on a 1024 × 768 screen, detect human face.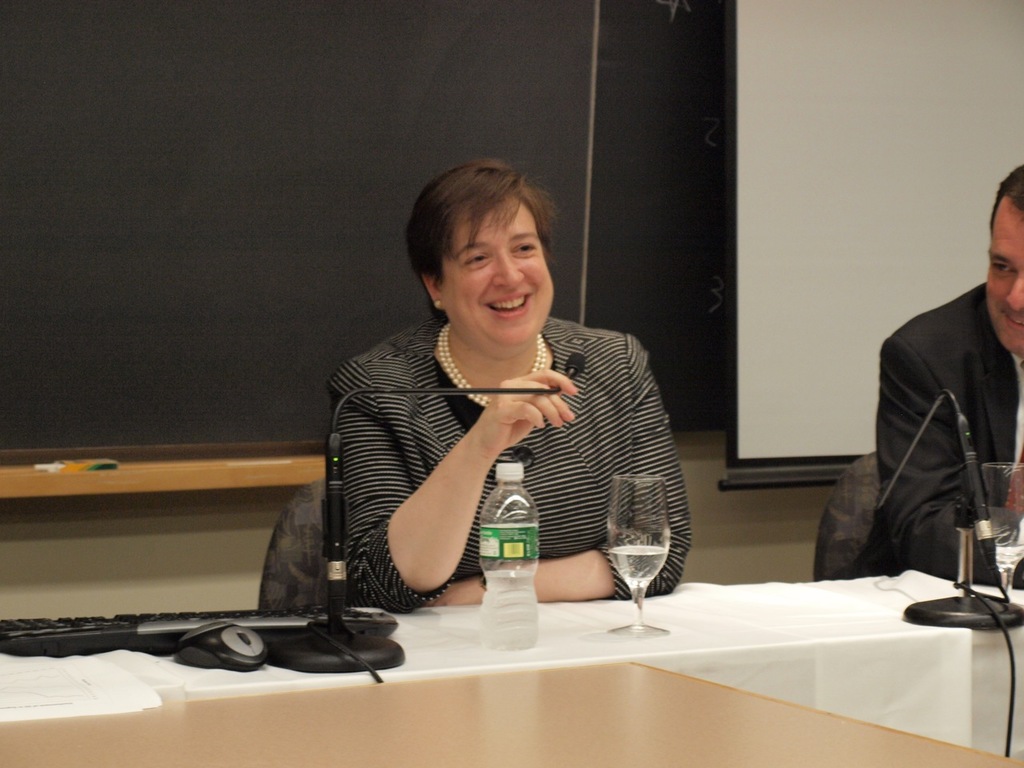
rect(438, 202, 562, 354).
